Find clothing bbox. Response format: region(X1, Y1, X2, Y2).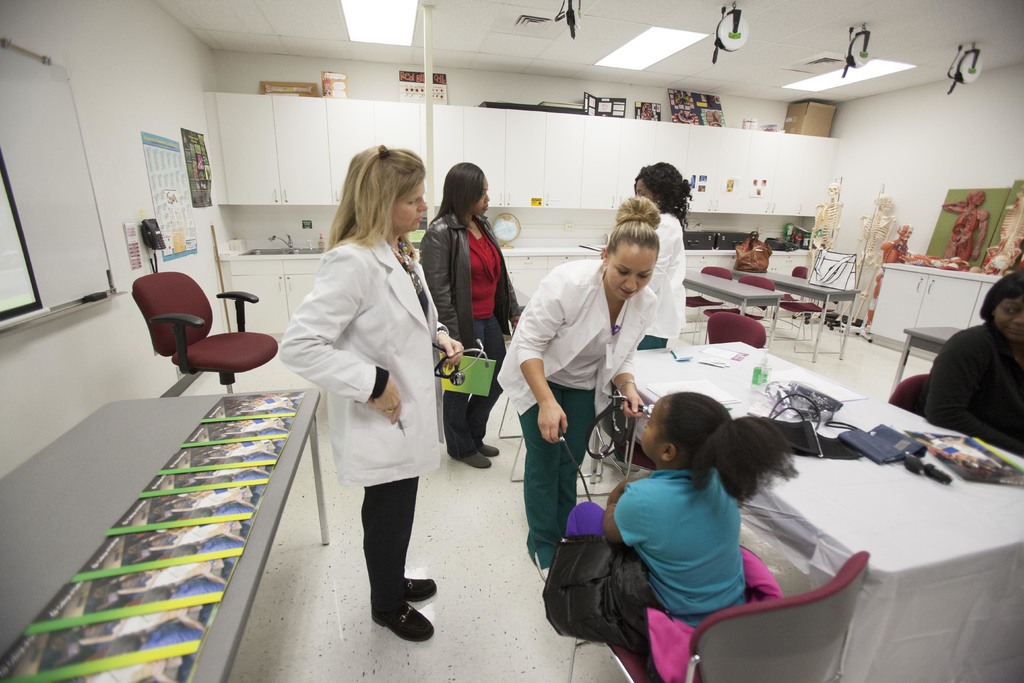
region(927, 320, 1023, 456).
